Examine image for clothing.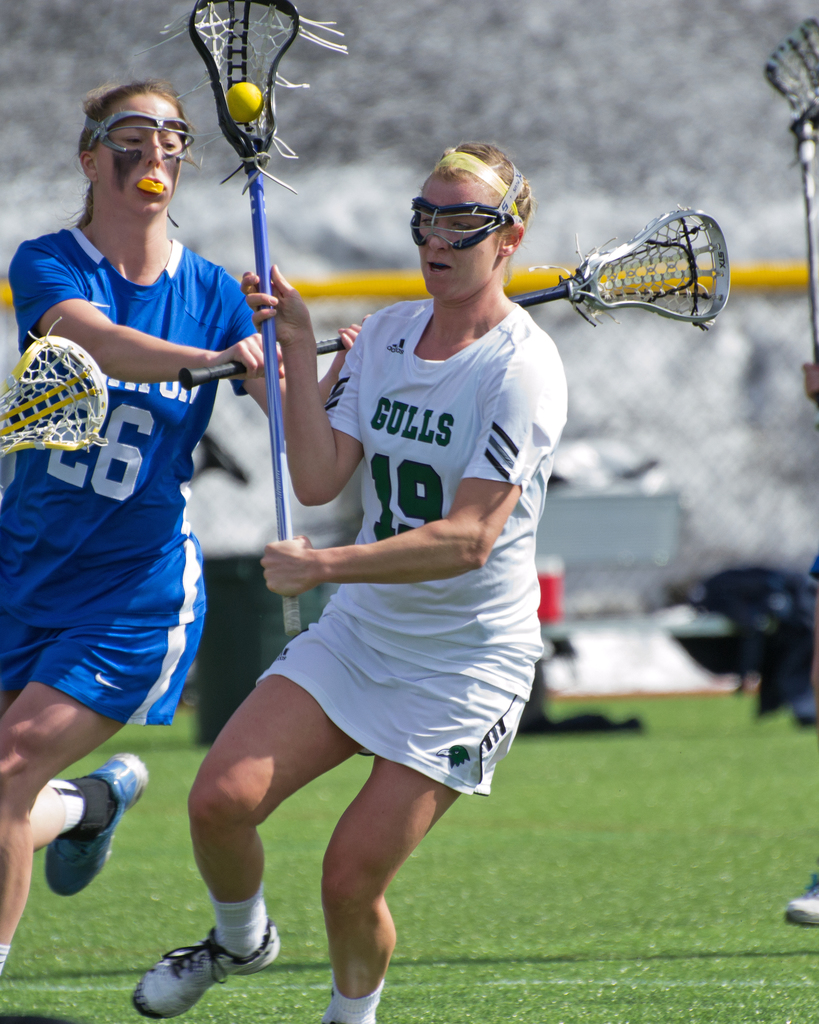
Examination result: bbox=[0, 213, 277, 729].
